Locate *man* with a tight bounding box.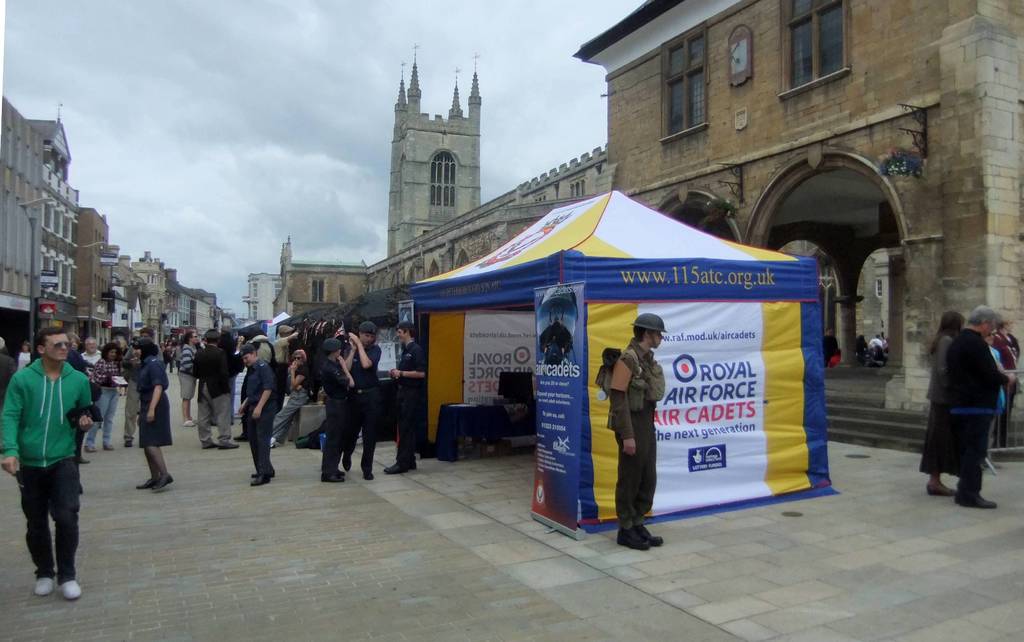
select_region(193, 328, 237, 449).
